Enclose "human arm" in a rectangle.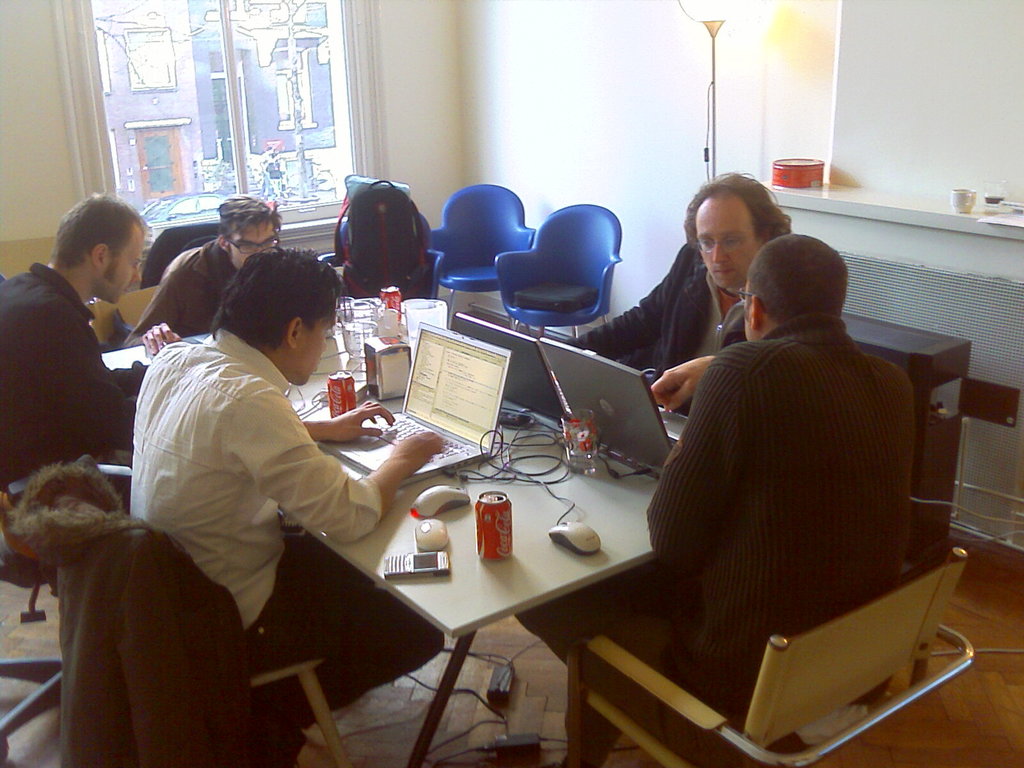
box=[33, 292, 164, 454].
